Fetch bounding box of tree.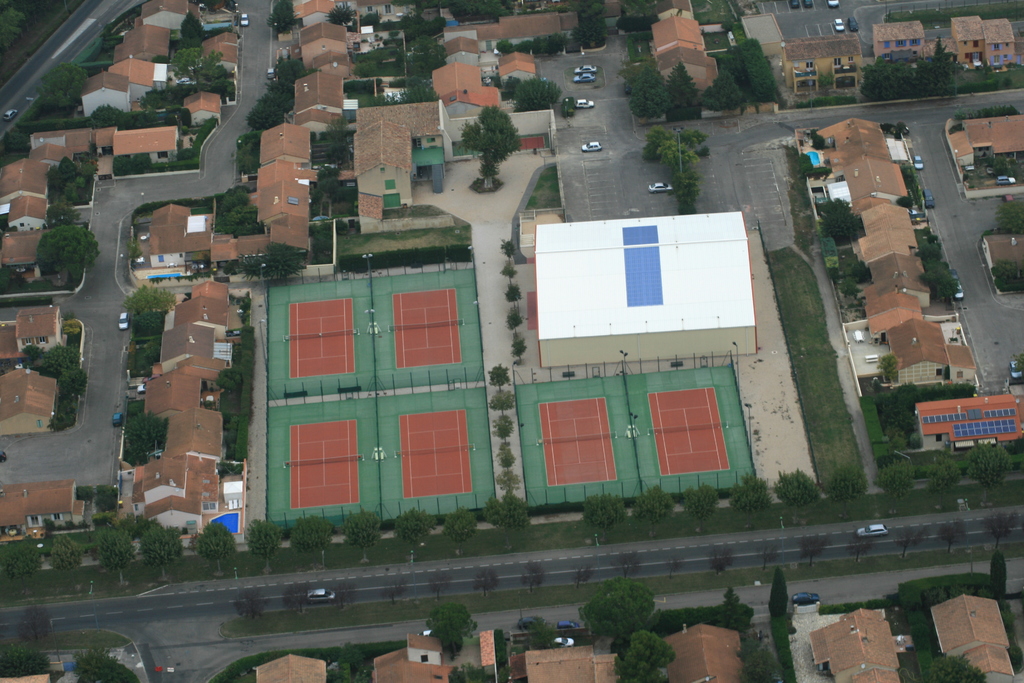
Bbox: select_region(876, 352, 900, 377).
